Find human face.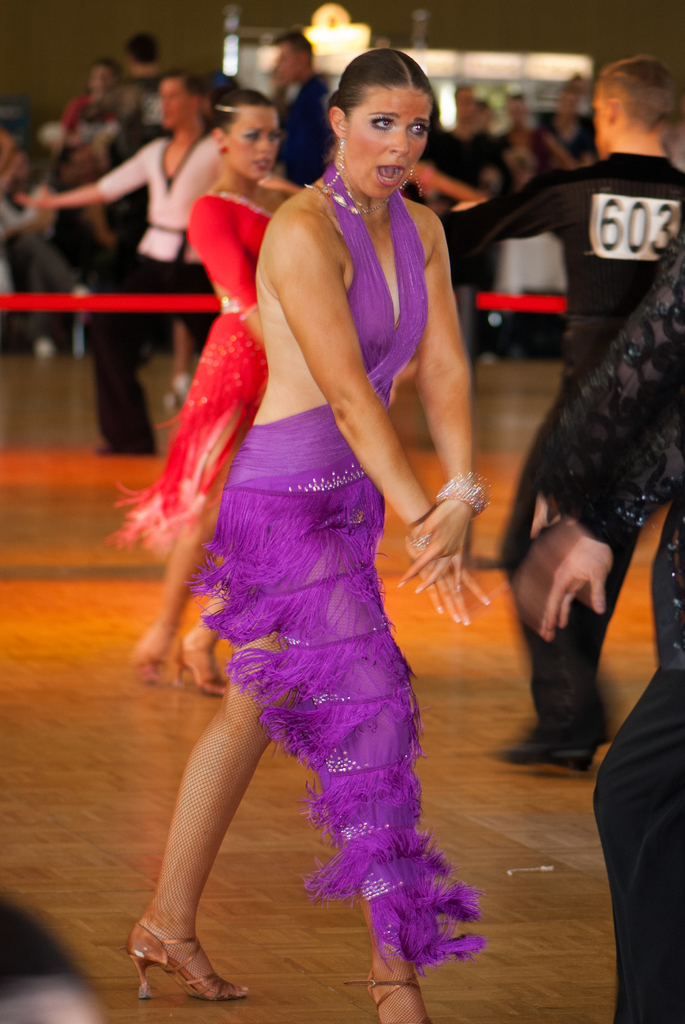
x1=228, y1=102, x2=284, y2=183.
